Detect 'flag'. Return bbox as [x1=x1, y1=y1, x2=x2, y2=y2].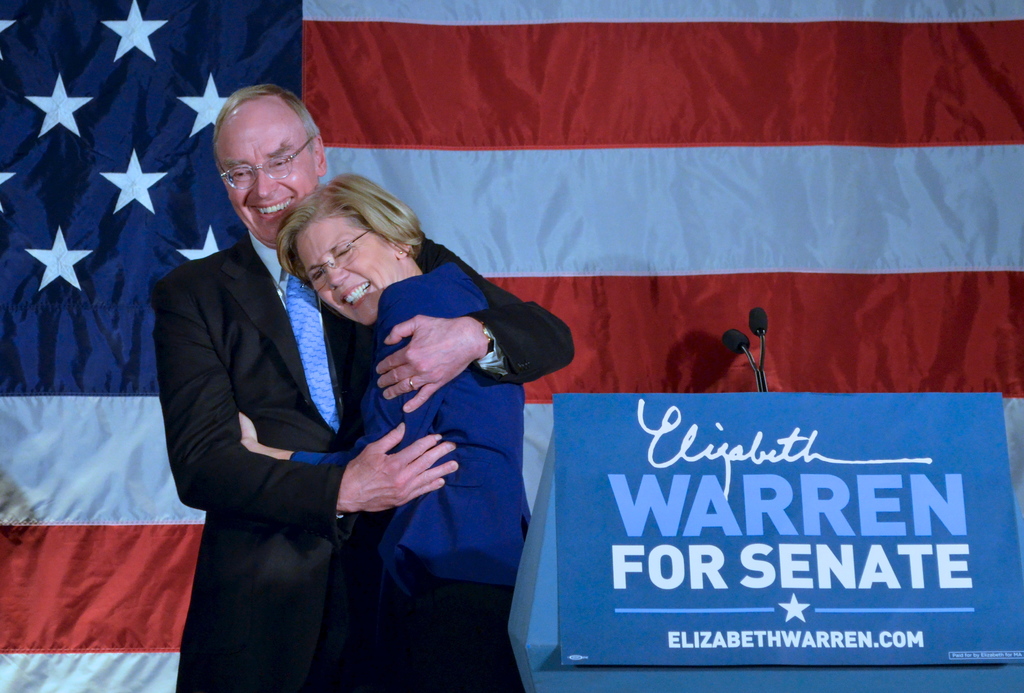
[x1=0, y1=0, x2=1023, y2=692].
